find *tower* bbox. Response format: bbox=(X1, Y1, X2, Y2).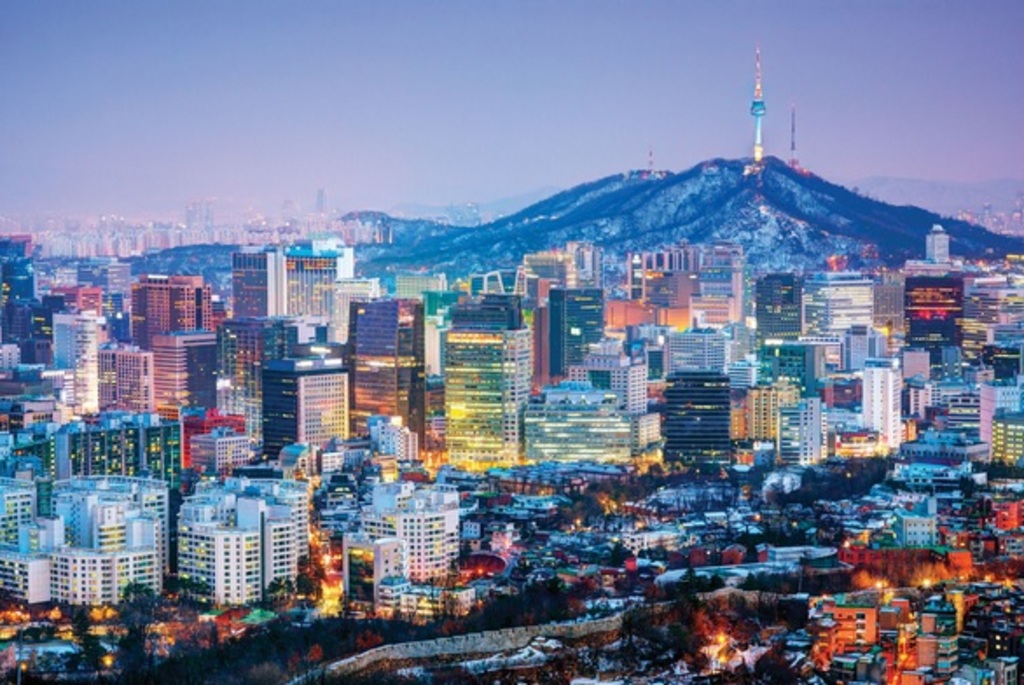
bbox=(346, 295, 428, 433).
